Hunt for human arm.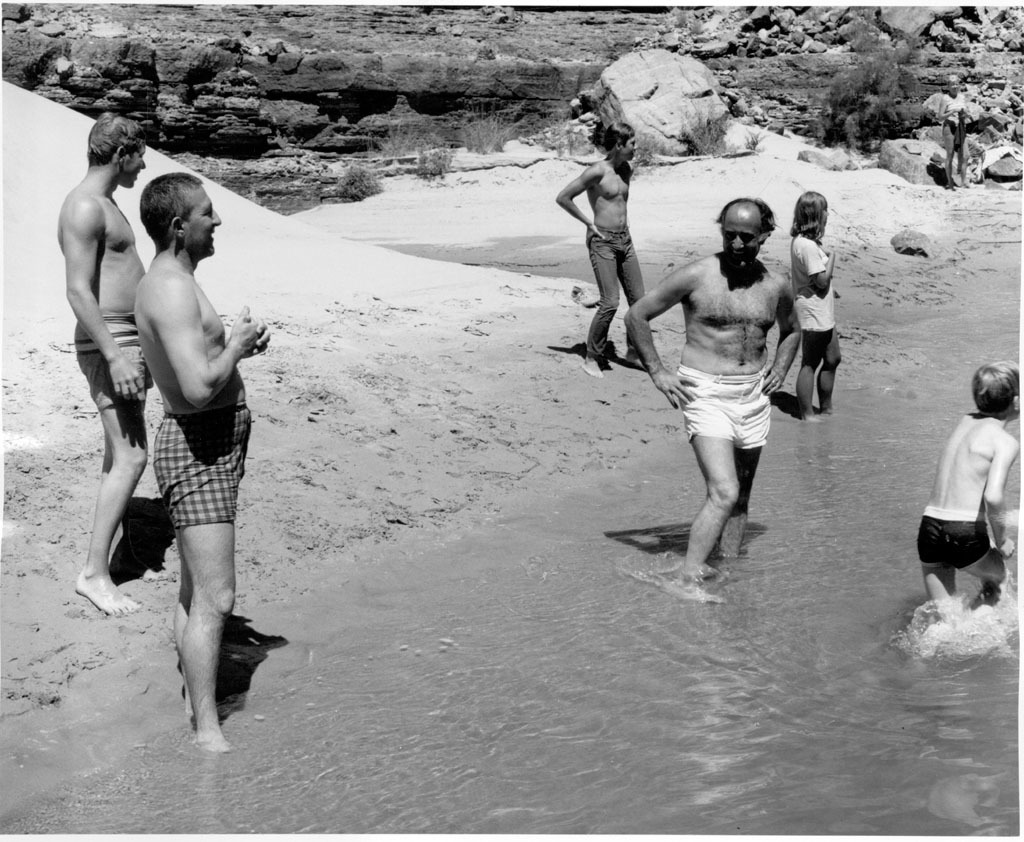
Hunted down at box=[983, 440, 1019, 562].
